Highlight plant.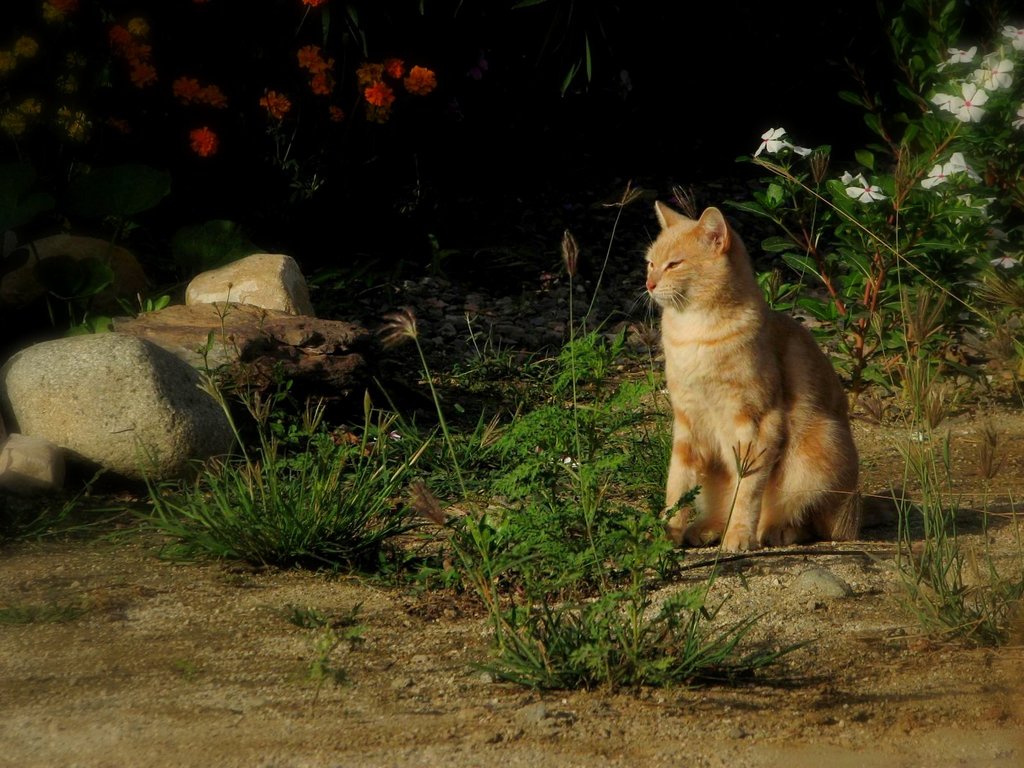
Highlighted region: (71, 280, 477, 579).
